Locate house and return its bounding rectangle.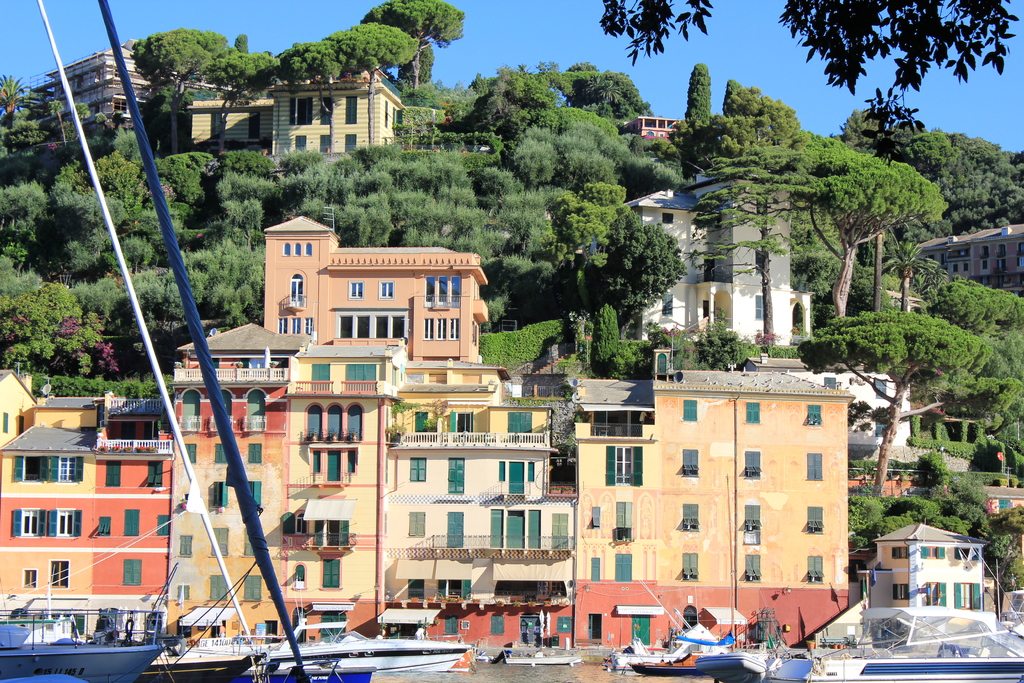
(left=644, top=117, right=687, bottom=142).
